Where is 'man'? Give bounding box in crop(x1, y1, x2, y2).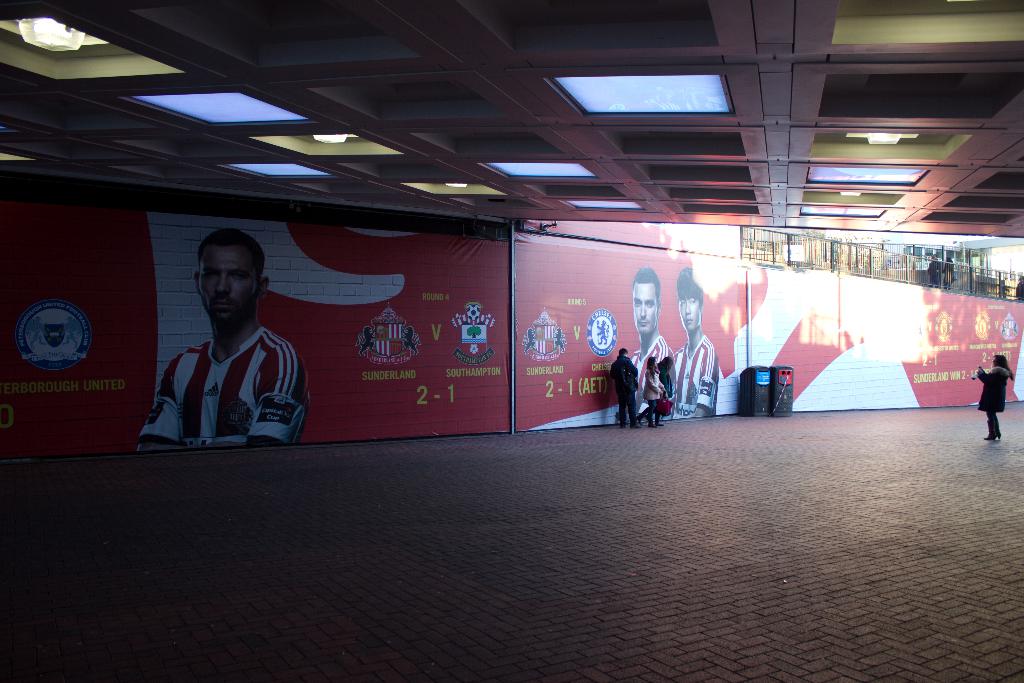
crop(628, 265, 677, 409).
